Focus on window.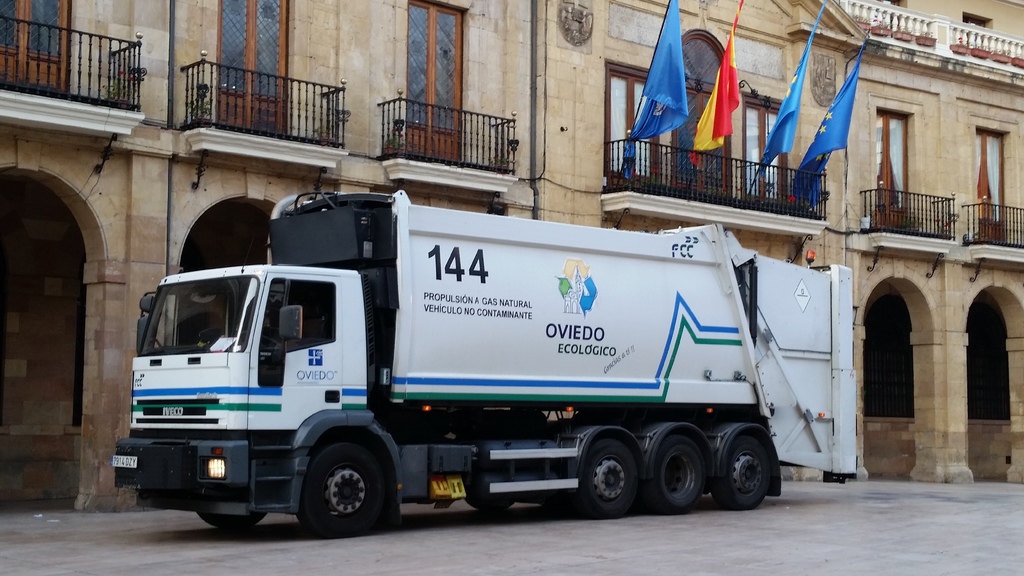
Focused at (963,14,991,32).
